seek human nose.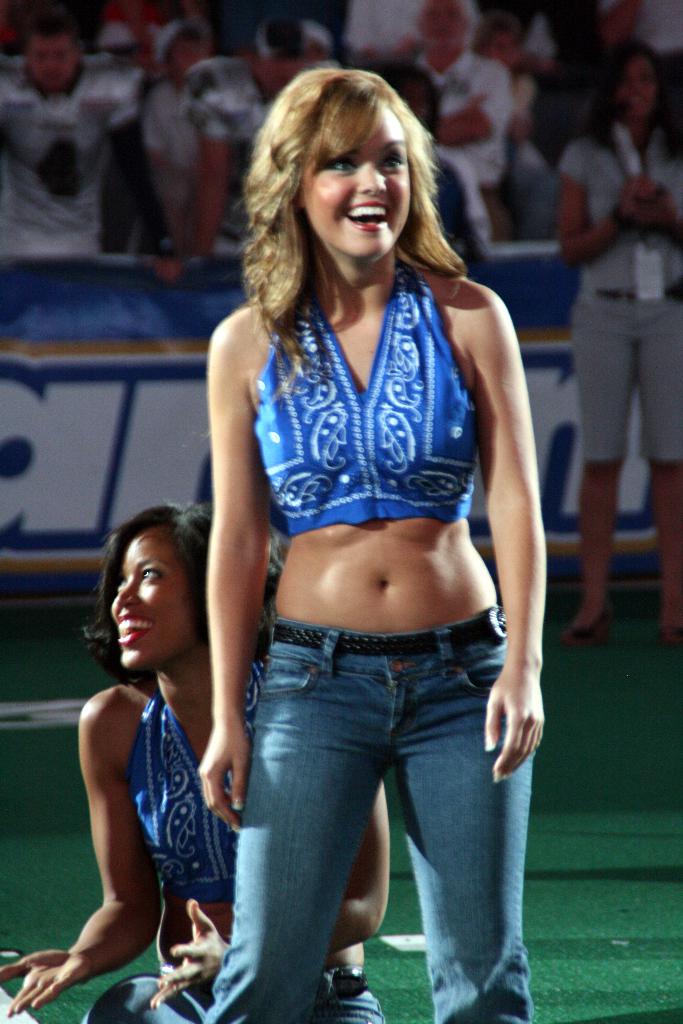
rect(359, 159, 387, 198).
